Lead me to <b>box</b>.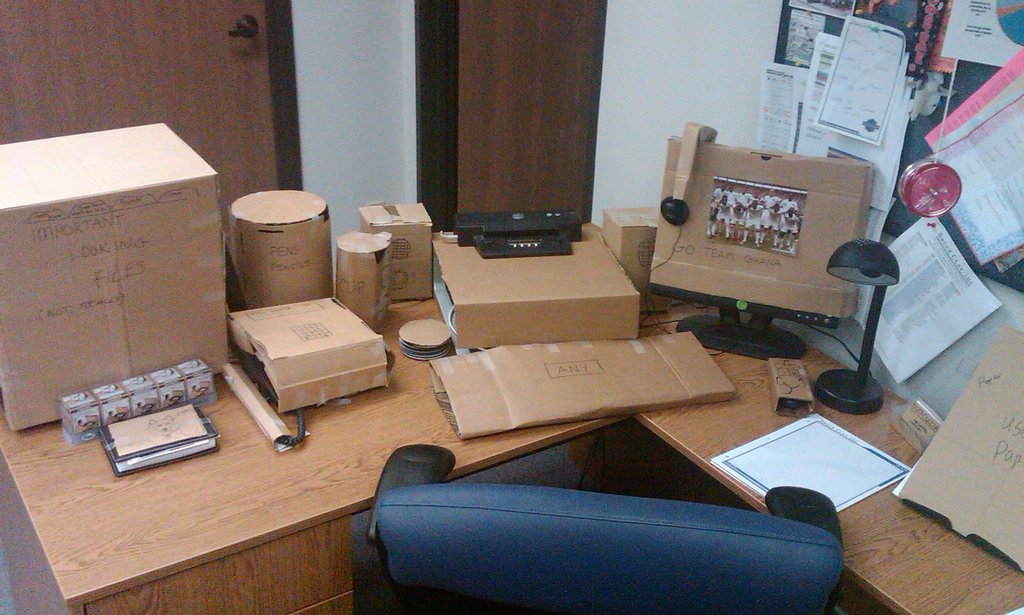
Lead to [150, 370, 182, 409].
